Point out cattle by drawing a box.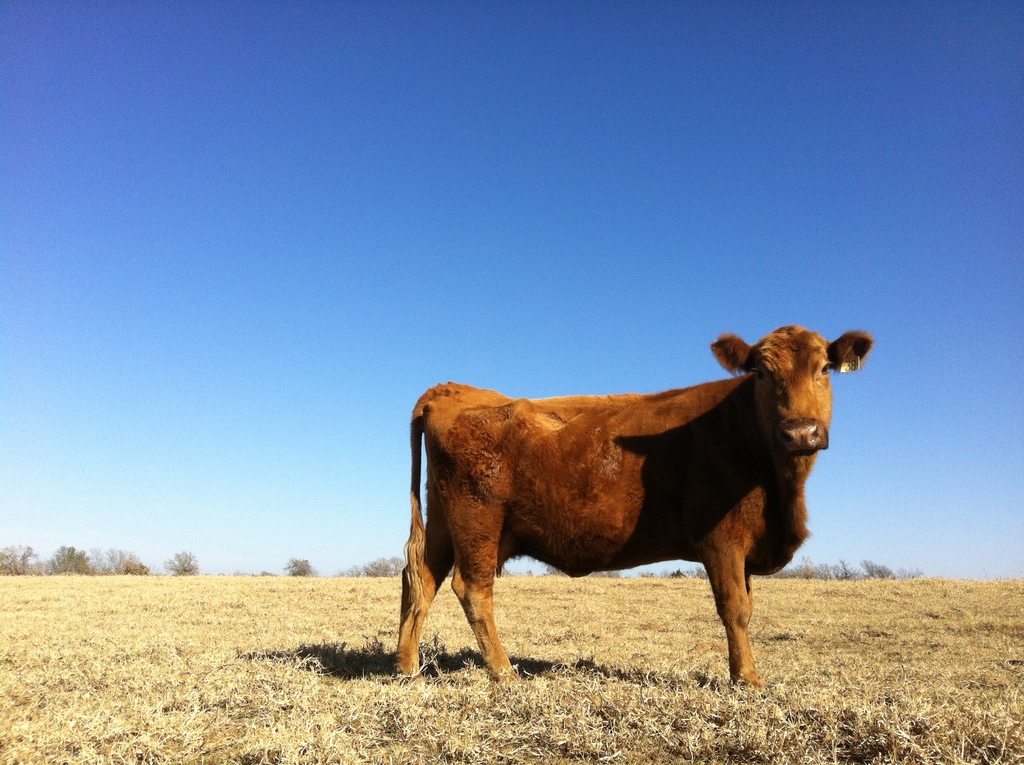
(380, 309, 844, 725).
